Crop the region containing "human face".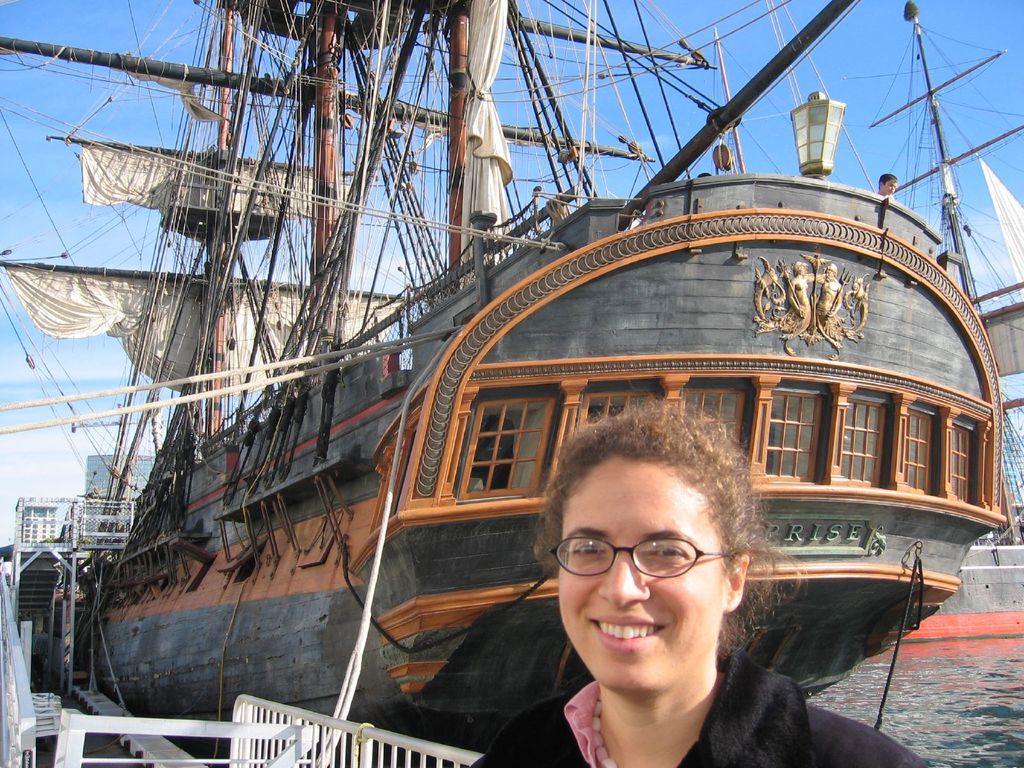
Crop region: {"x1": 555, "y1": 455, "x2": 724, "y2": 696}.
